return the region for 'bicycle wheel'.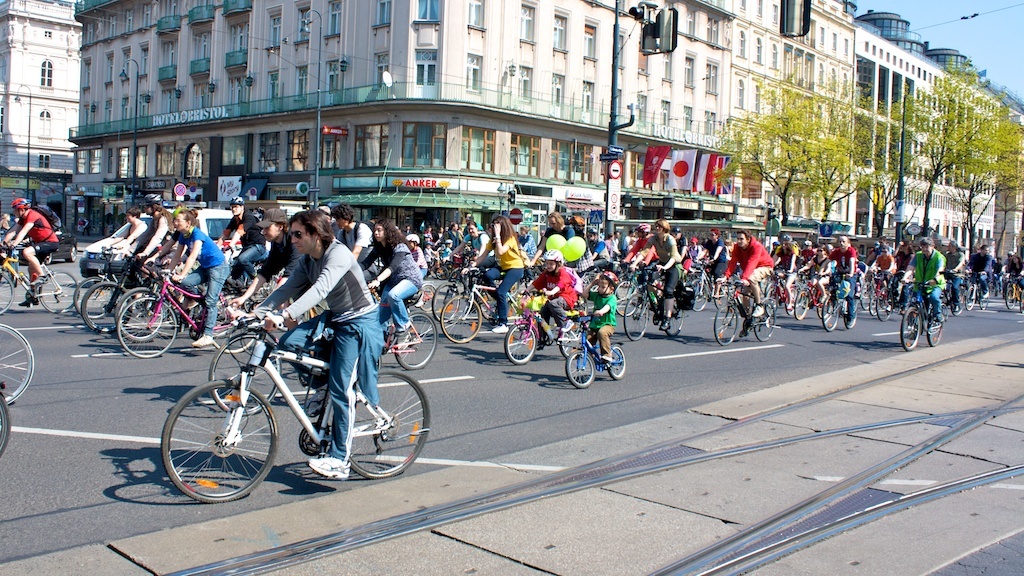
[x1=418, y1=282, x2=438, y2=310].
